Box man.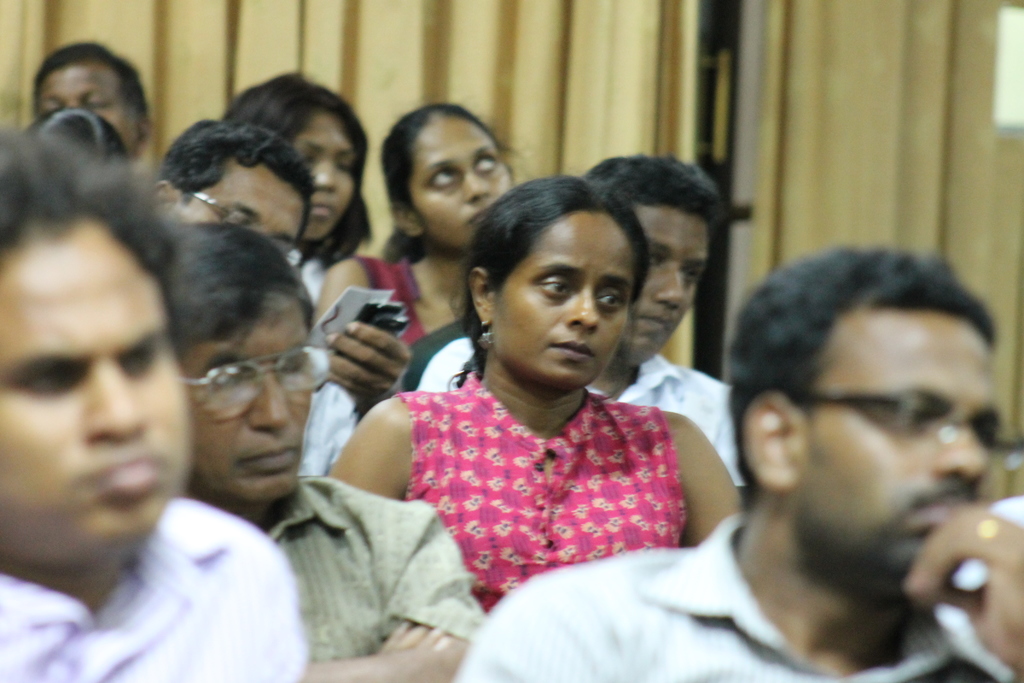
box(452, 246, 1023, 682).
